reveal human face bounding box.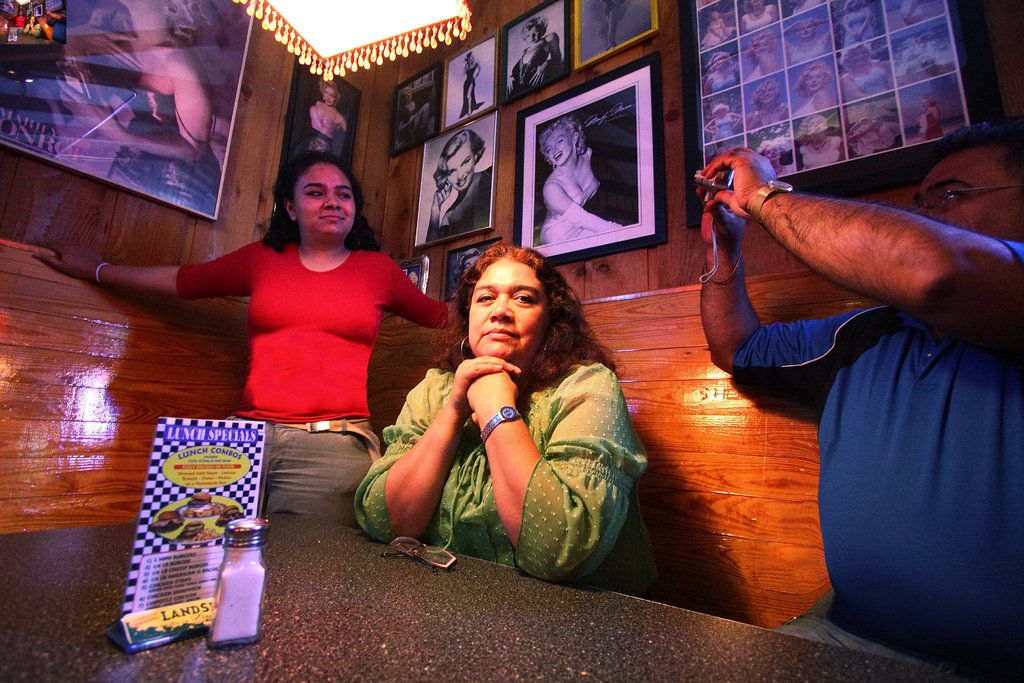
Revealed: (916,149,1012,238).
